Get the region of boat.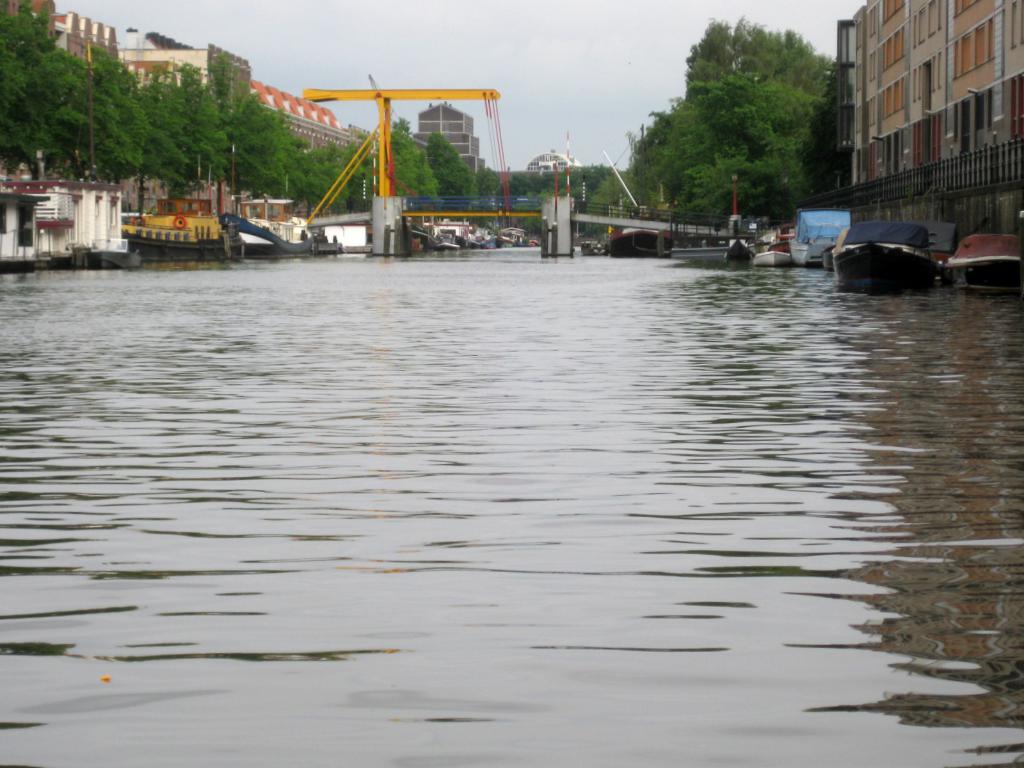
bbox=(748, 246, 790, 273).
